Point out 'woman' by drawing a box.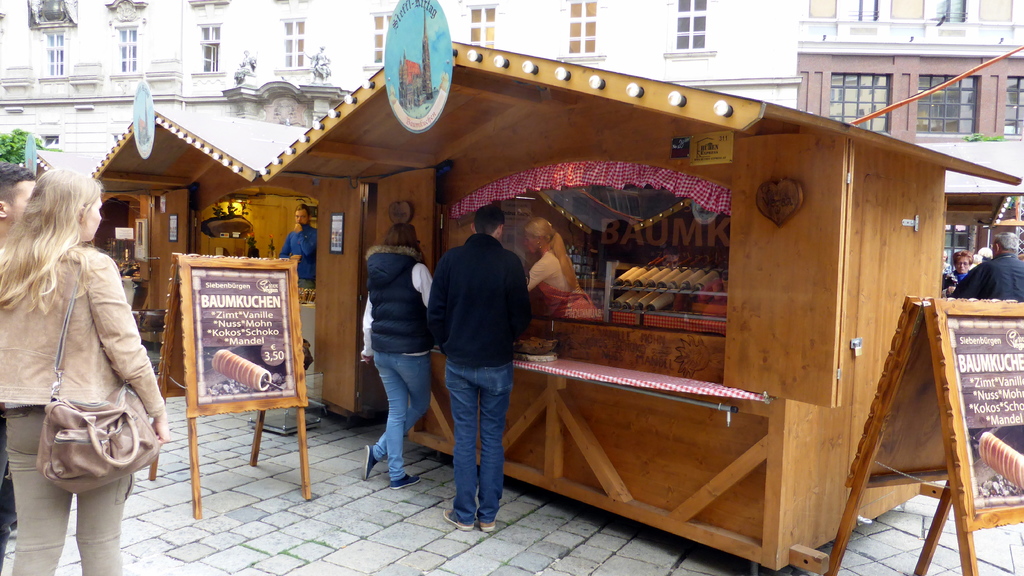
crop(524, 219, 593, 314).
